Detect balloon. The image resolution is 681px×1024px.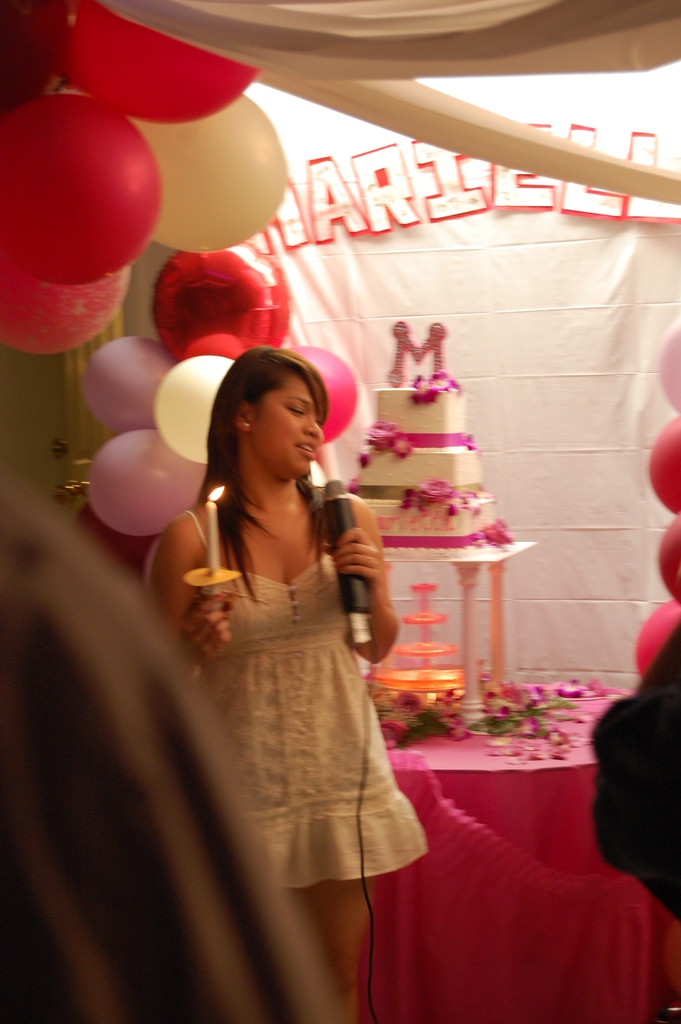
86 428 205 540.
